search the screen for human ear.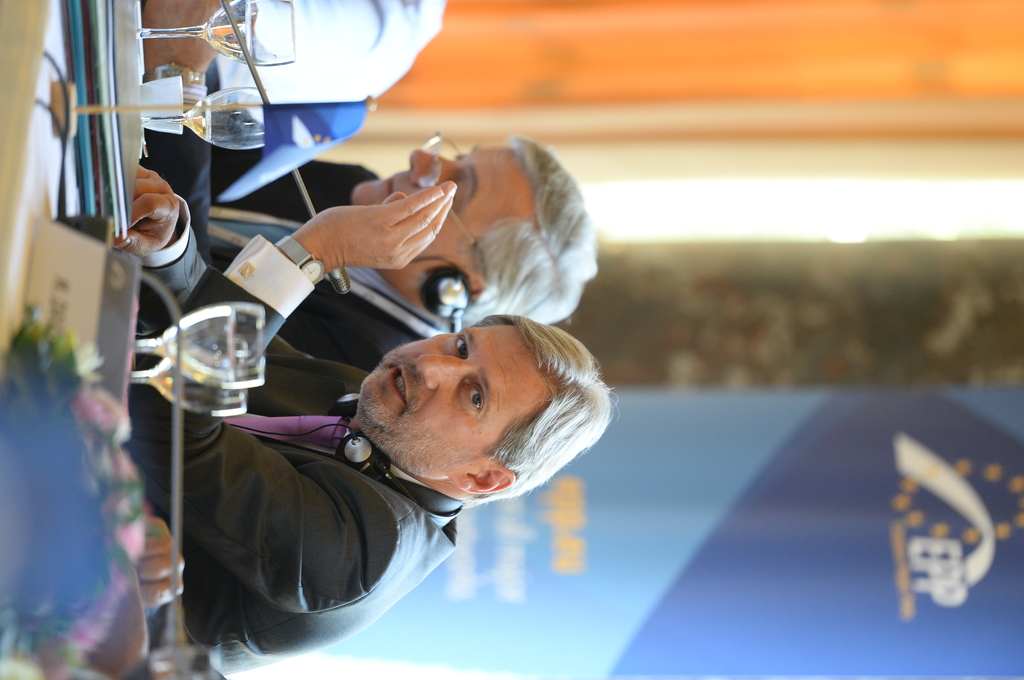
Found at x1=449, y1=470, x2=516, y2=494.
